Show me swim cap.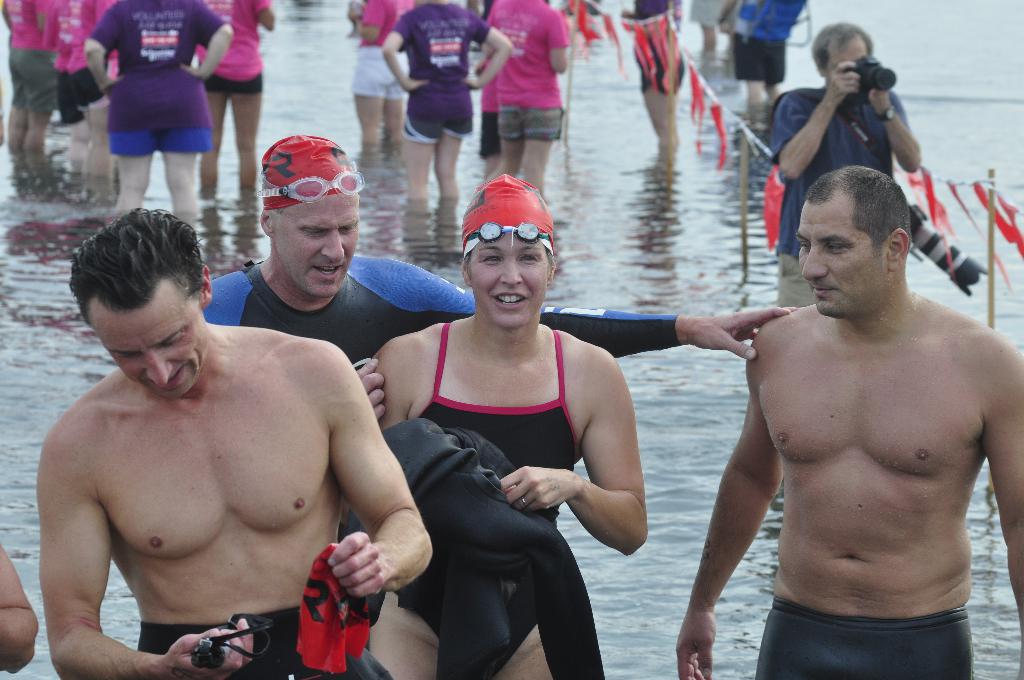
swim cap is here: bbox=[461, 173, 556, 250].
